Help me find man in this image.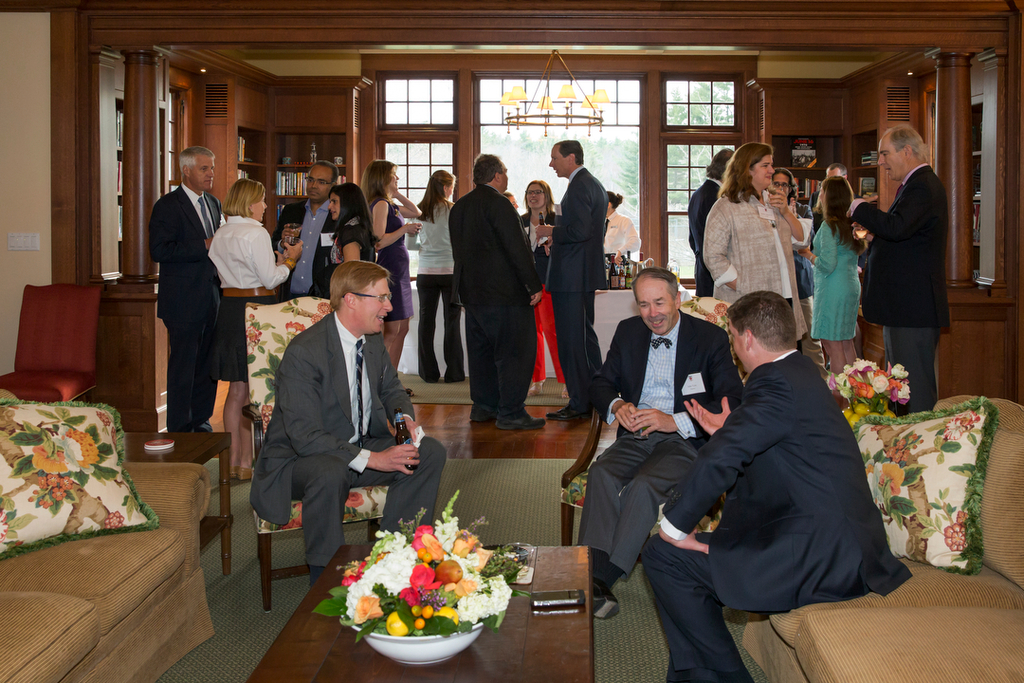
Found it: Rect(265, 159, 338, 299).
